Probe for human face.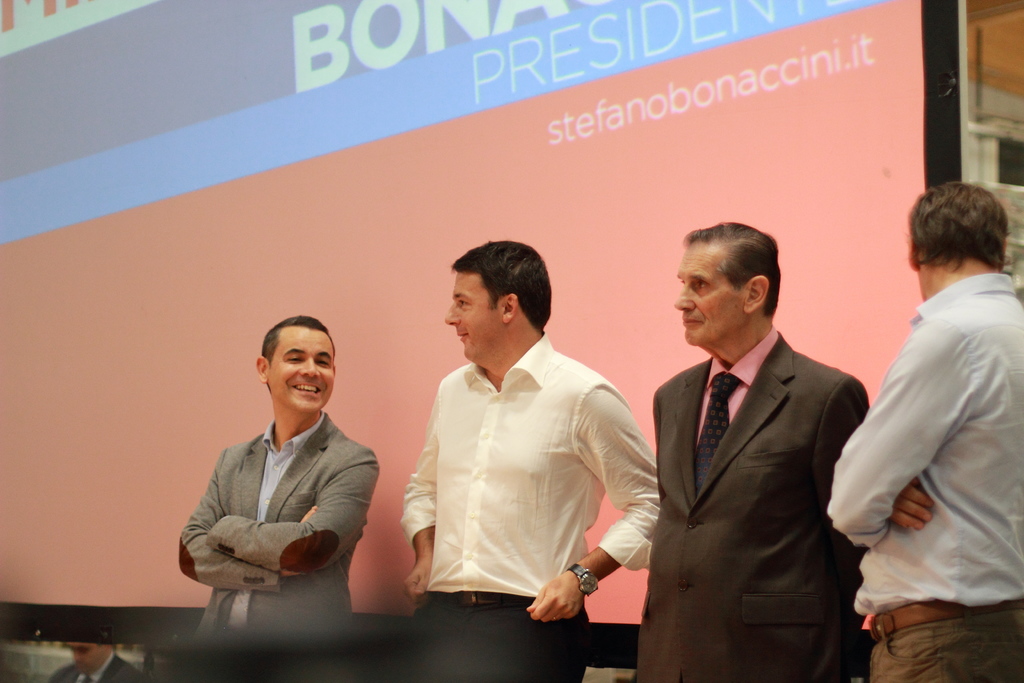
Probe result: (267,327,336,413).
